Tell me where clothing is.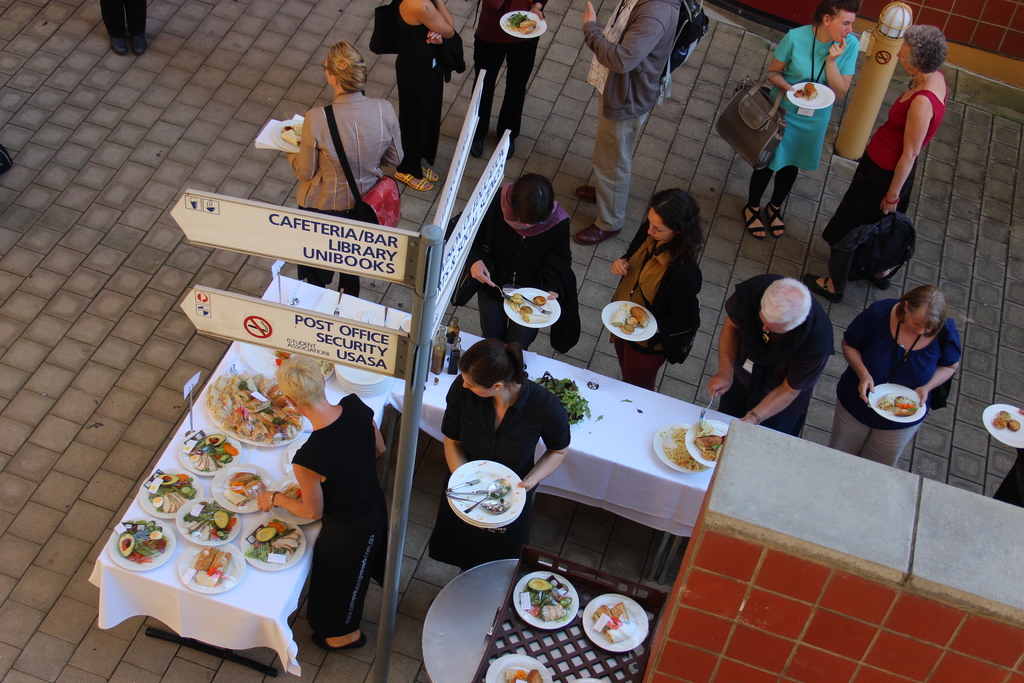
clothing is at crop(813, 62, 949, 268).
